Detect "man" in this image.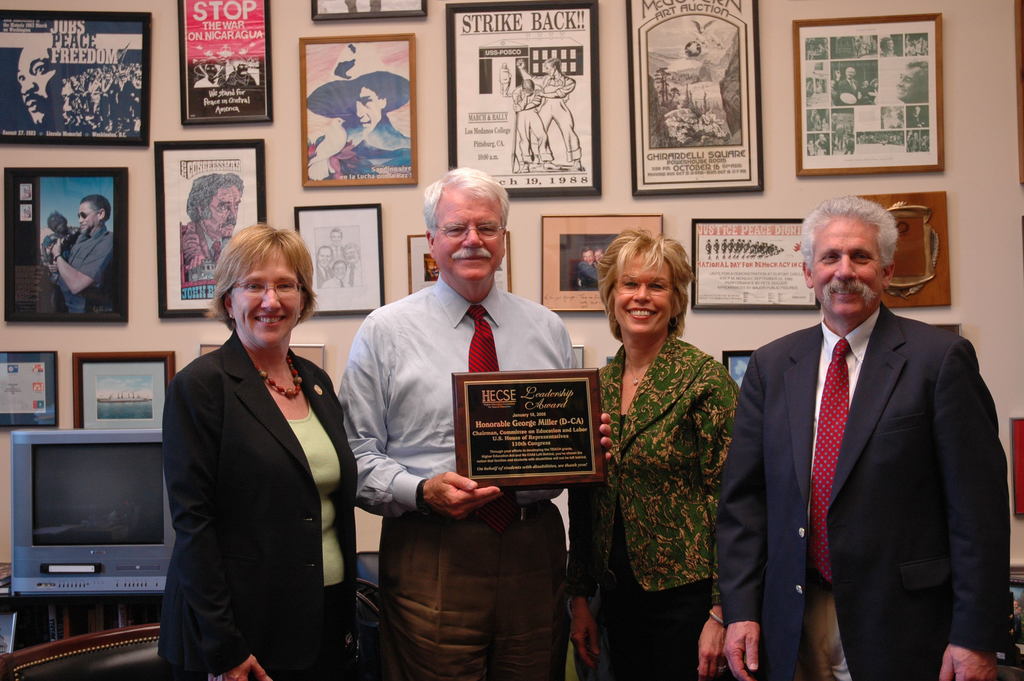
Detection: 508 78 563 173.
